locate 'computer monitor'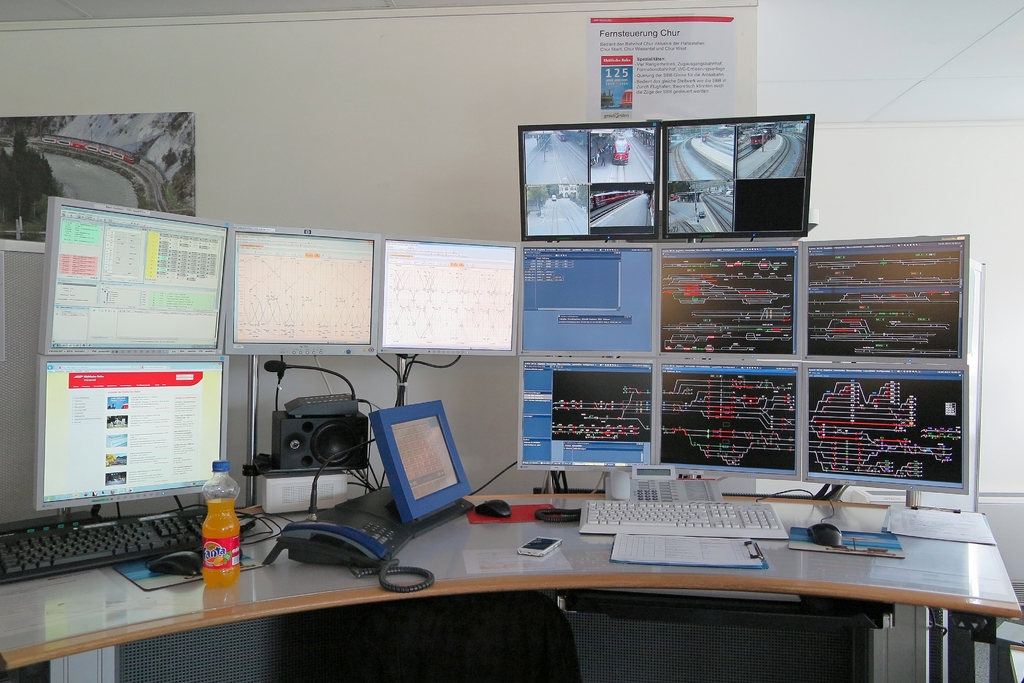
detection(797, 226, 972, 368)
